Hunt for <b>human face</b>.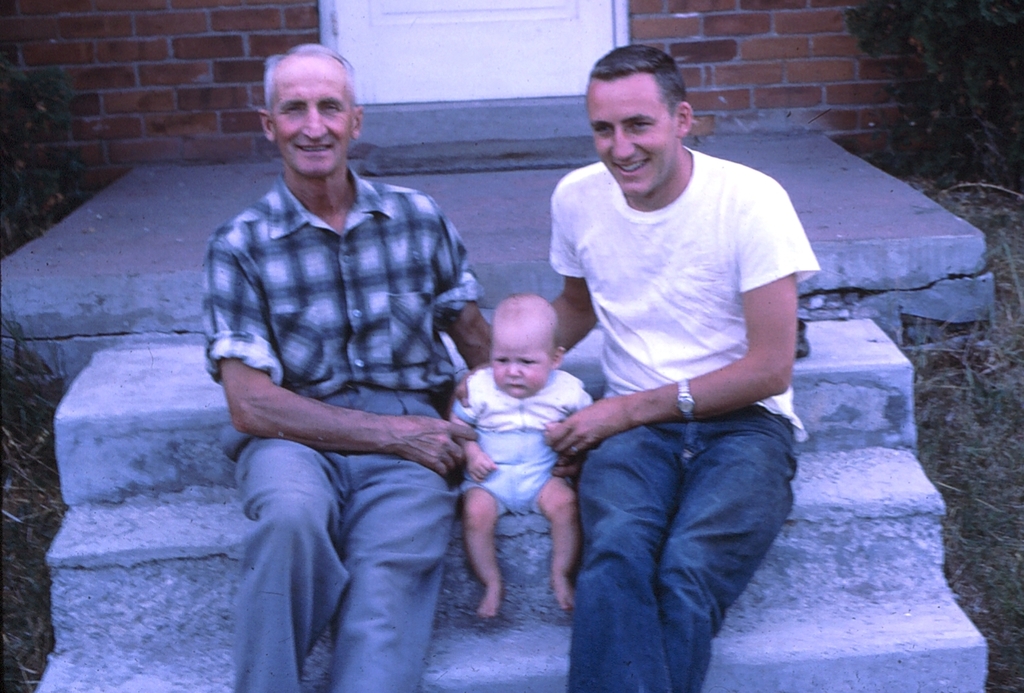
Hunted down at left=491, top=307, right=550, bottom=402.
